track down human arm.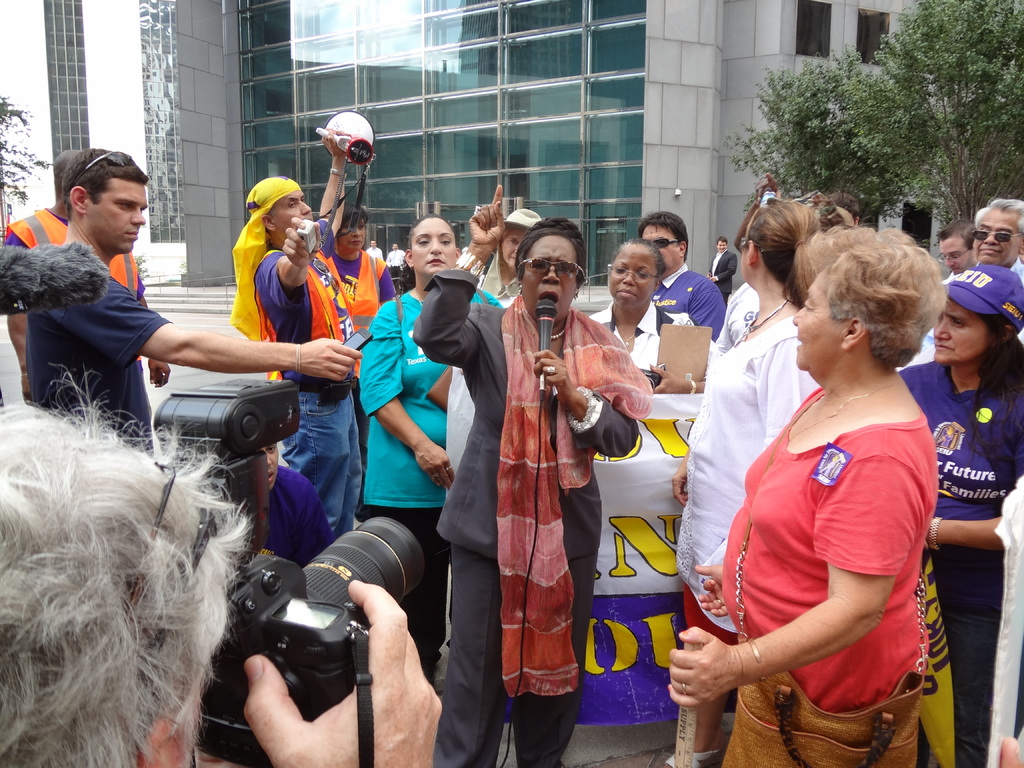
Tracked to box=[650, 362, 705, 396].
